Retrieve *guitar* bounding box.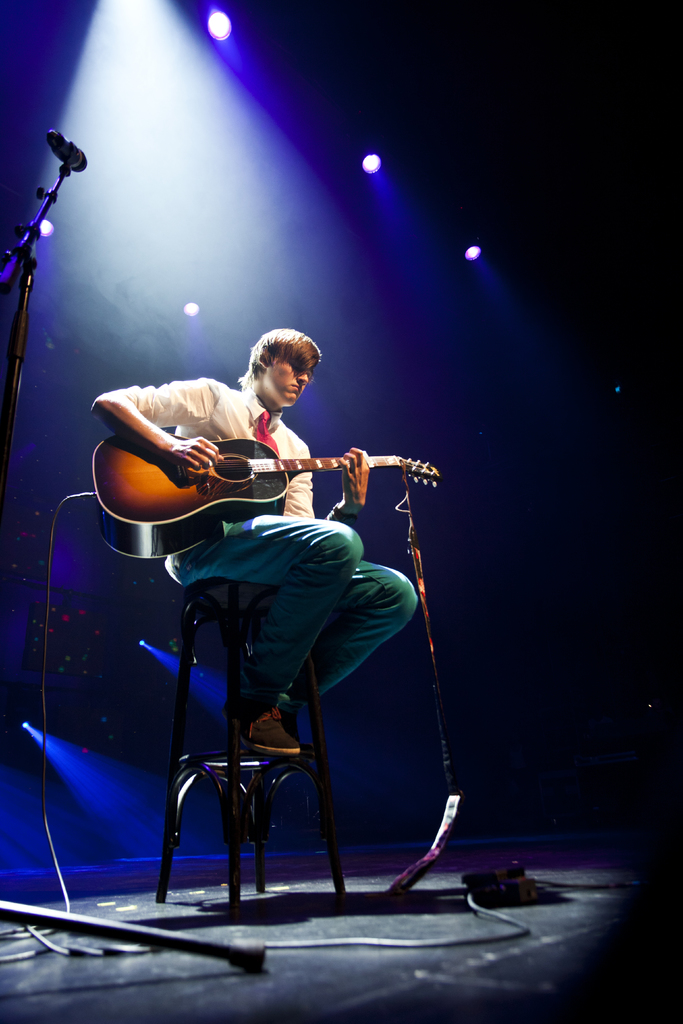
Bounding box: 90 426 440 557.
